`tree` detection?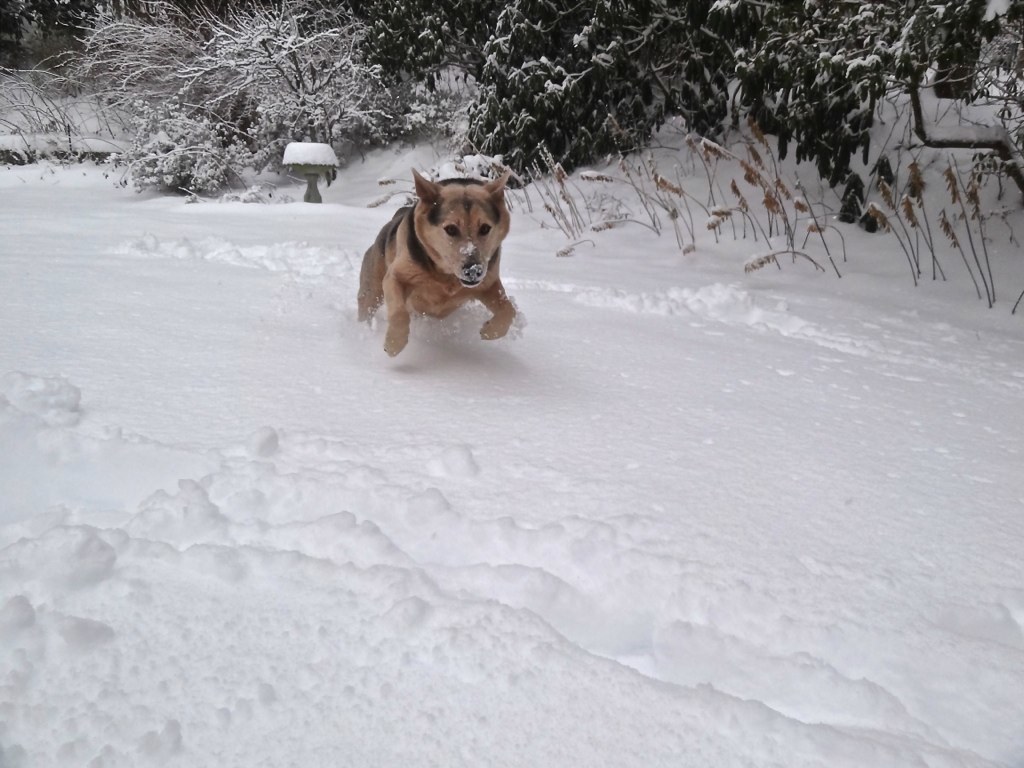
crop(0, 0, 474, 206)
